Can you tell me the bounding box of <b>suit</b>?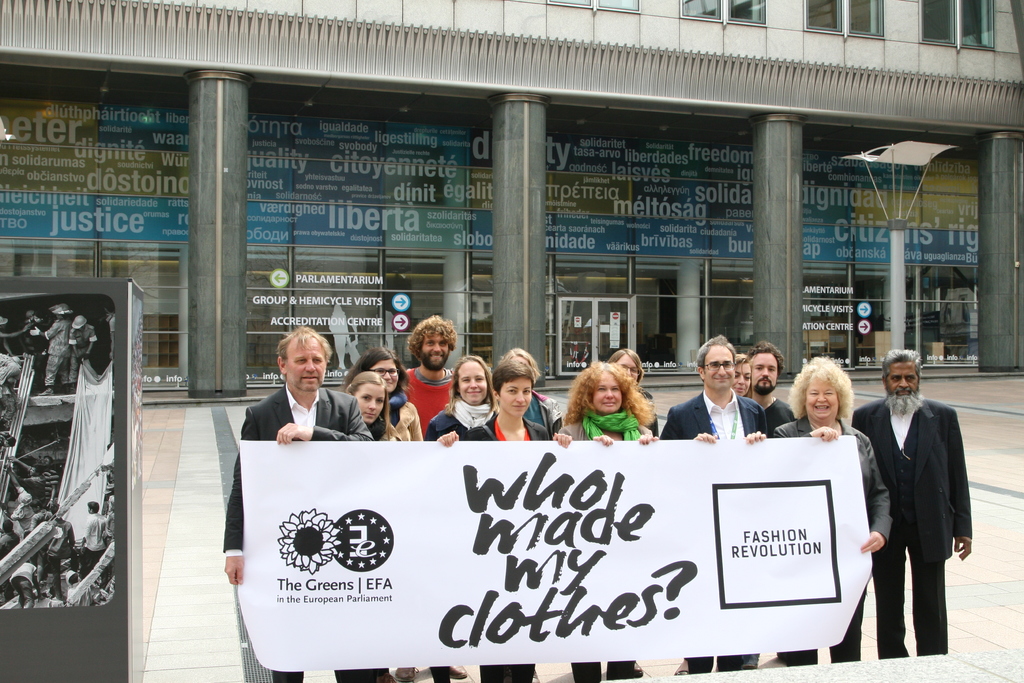
[x1=852, y1=401, x2=970, y2=662].
